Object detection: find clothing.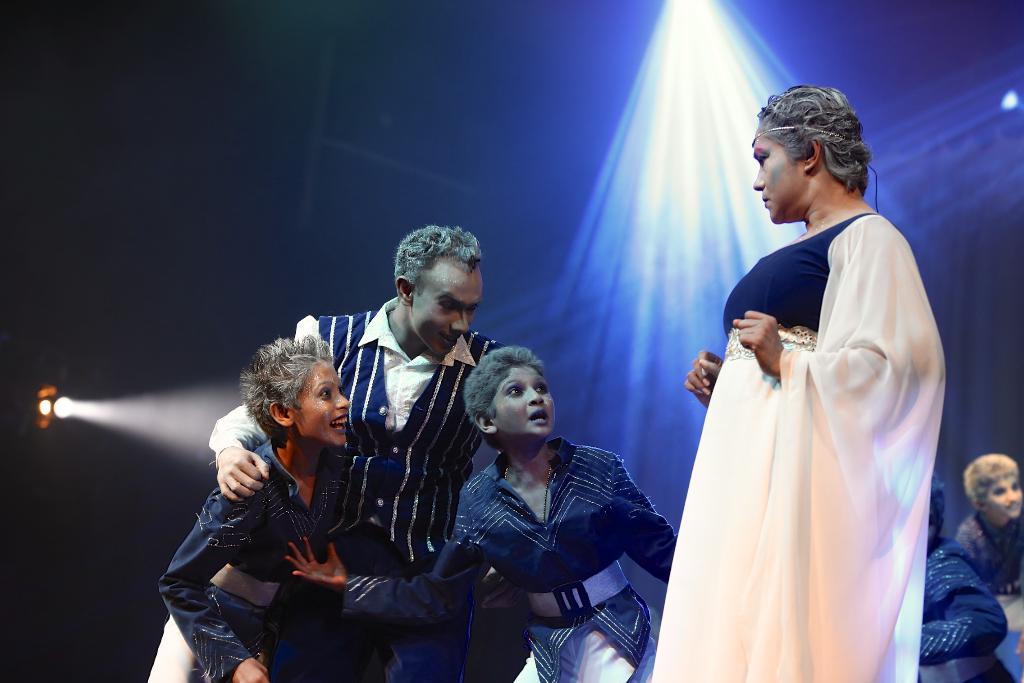
<region>342, 437, 678, 682</region>.
